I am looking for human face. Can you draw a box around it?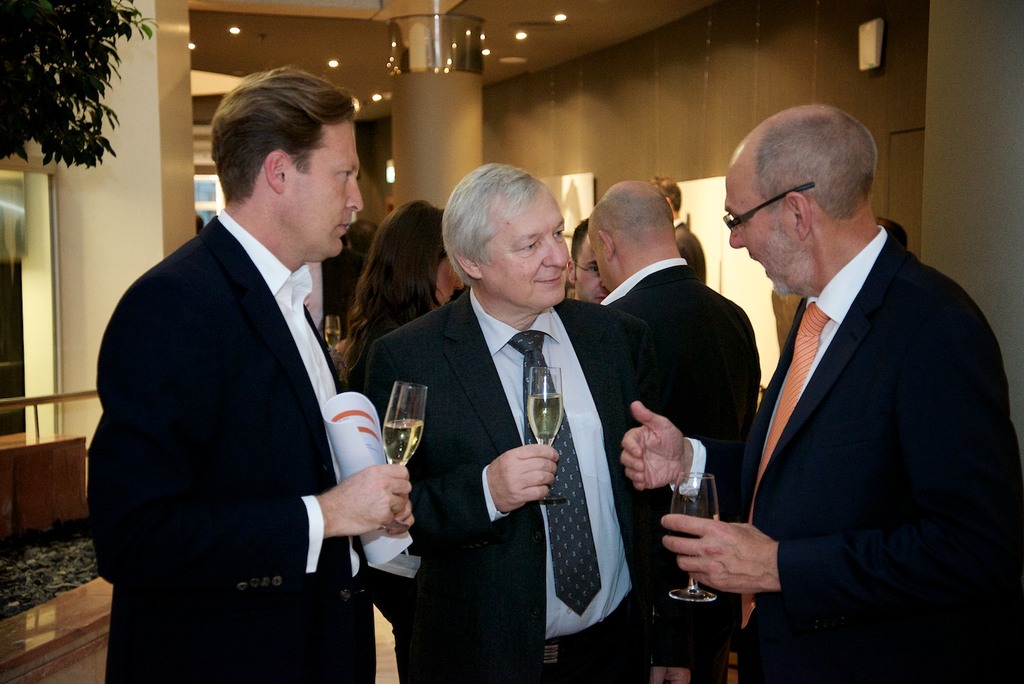
Sure, the bounding box is select_region(725, 166, 783, 291).
